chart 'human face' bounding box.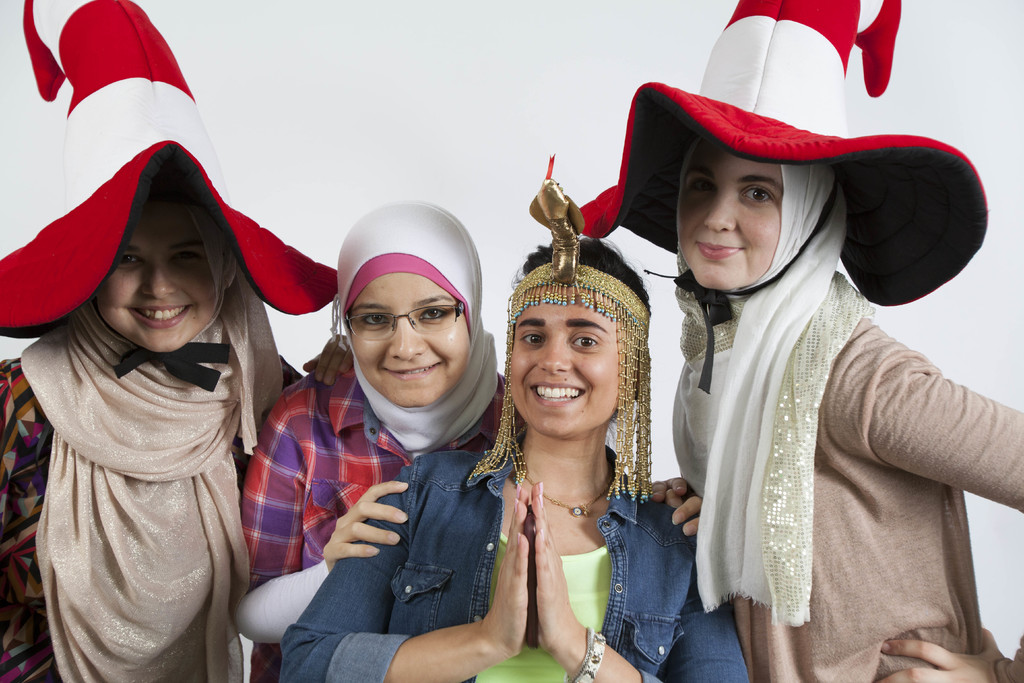
Charted: (504, 282, 626, 432).
